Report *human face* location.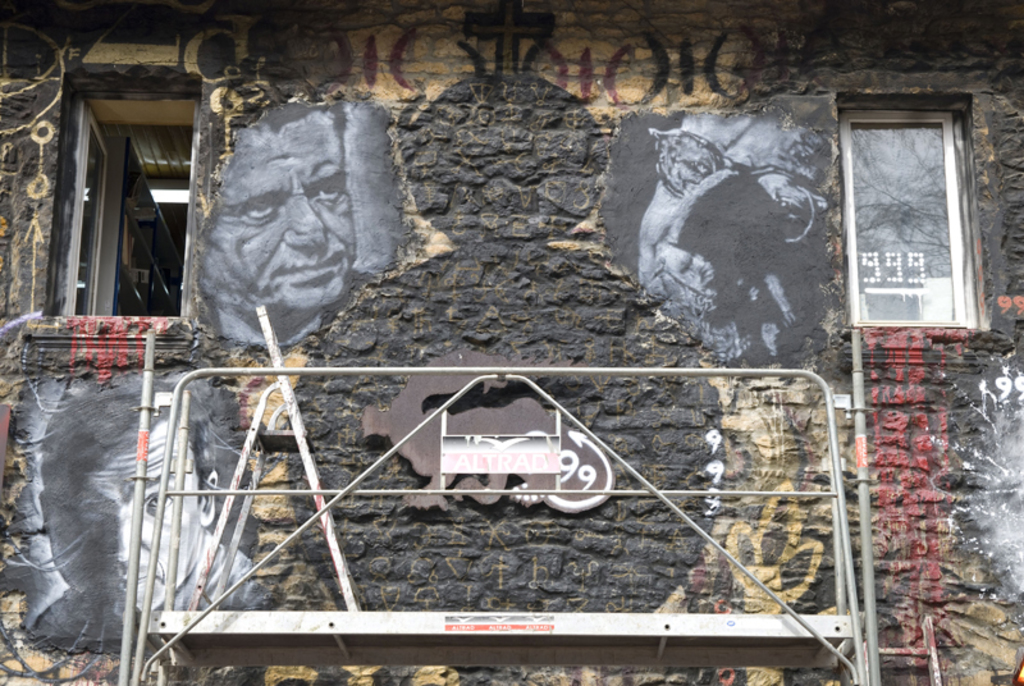
Report: 197, 111, 360, 305.
